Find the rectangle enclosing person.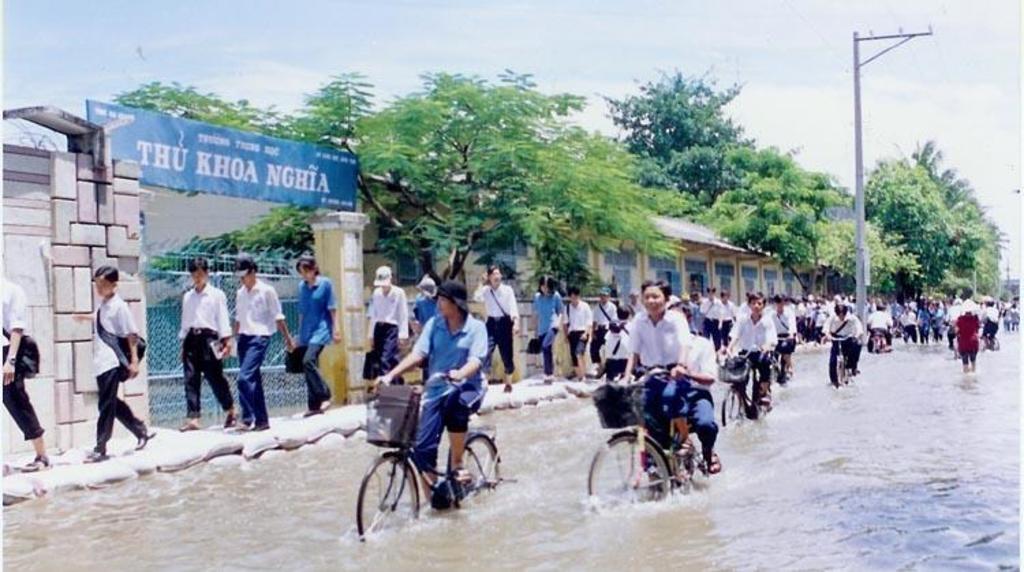
(x1=532, y1=277, x2=563, y2=385).
